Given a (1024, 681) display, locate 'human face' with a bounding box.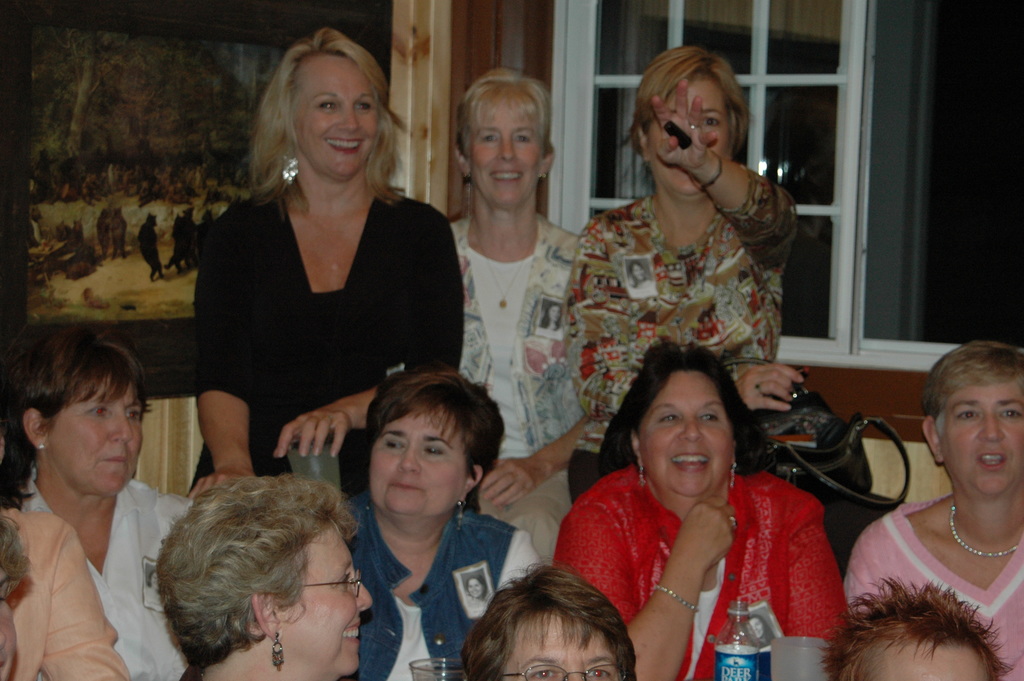
Located: 641 369 737 493.
